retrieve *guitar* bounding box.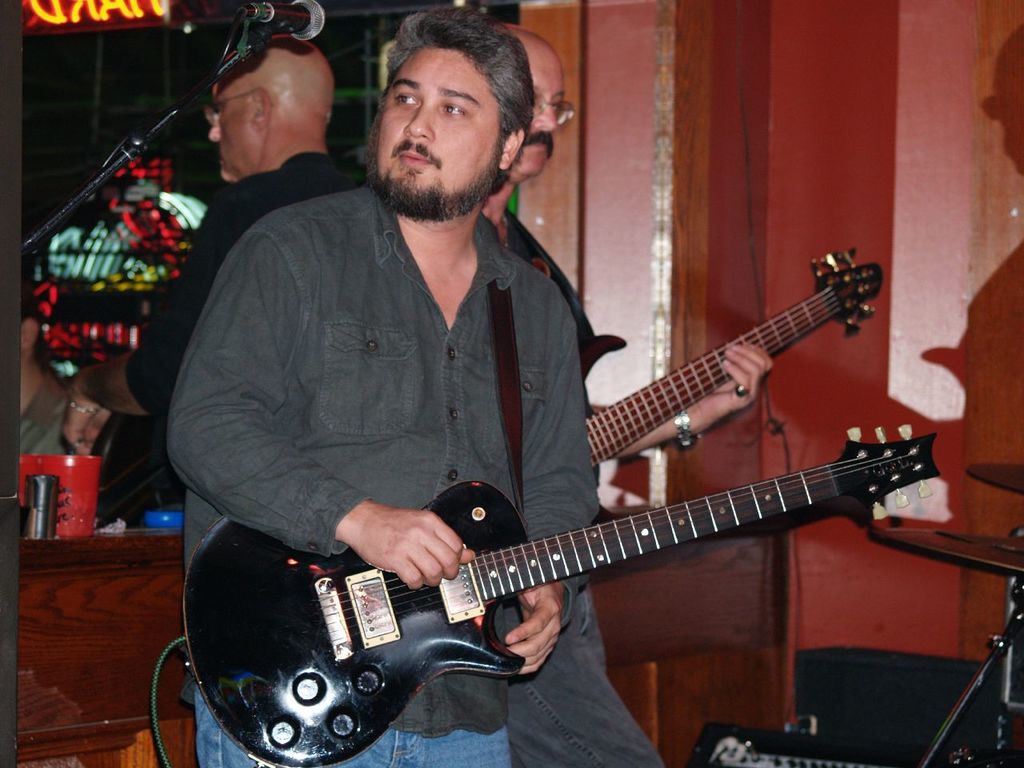
Bounding box: box=[181, 422, 939, 767].
